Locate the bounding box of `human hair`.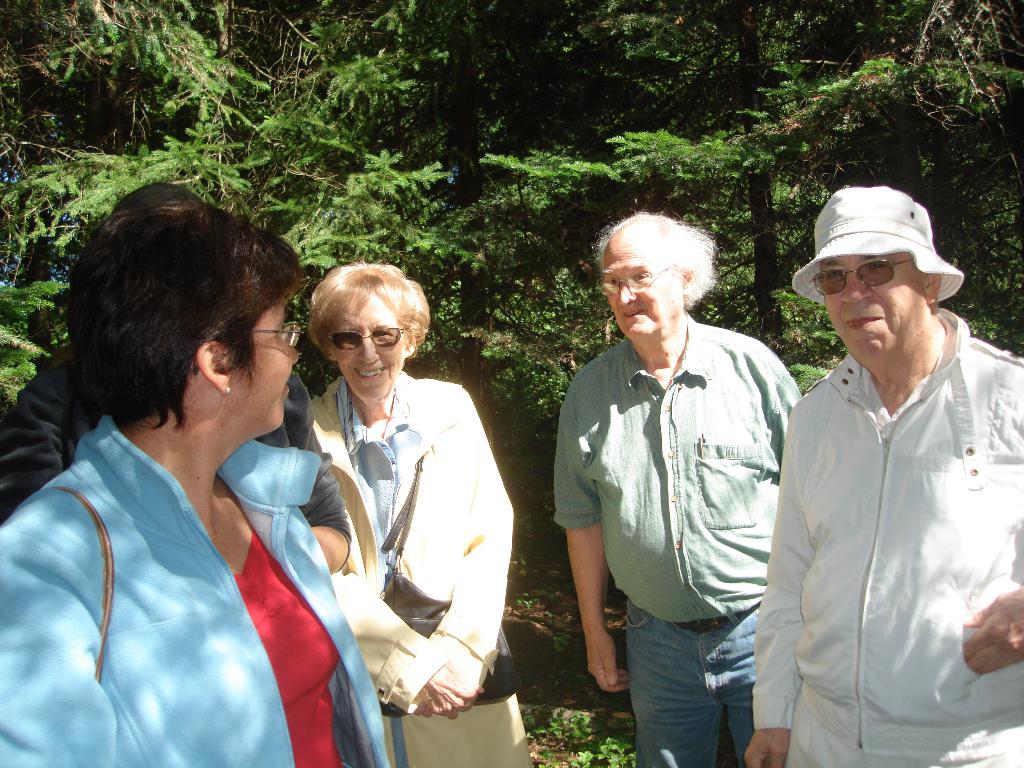
Bounding box: 113/181/204/212.
